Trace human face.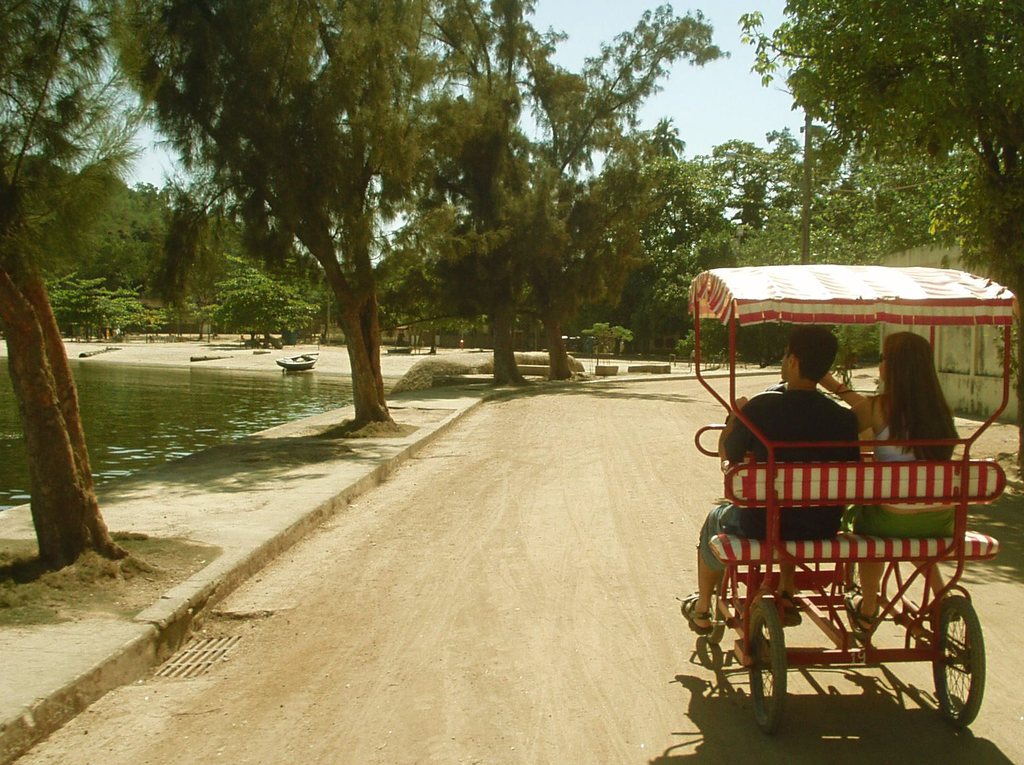
Traced to {"x1": 778, "y1": 341, "x2": 791, "y2": 375}.
